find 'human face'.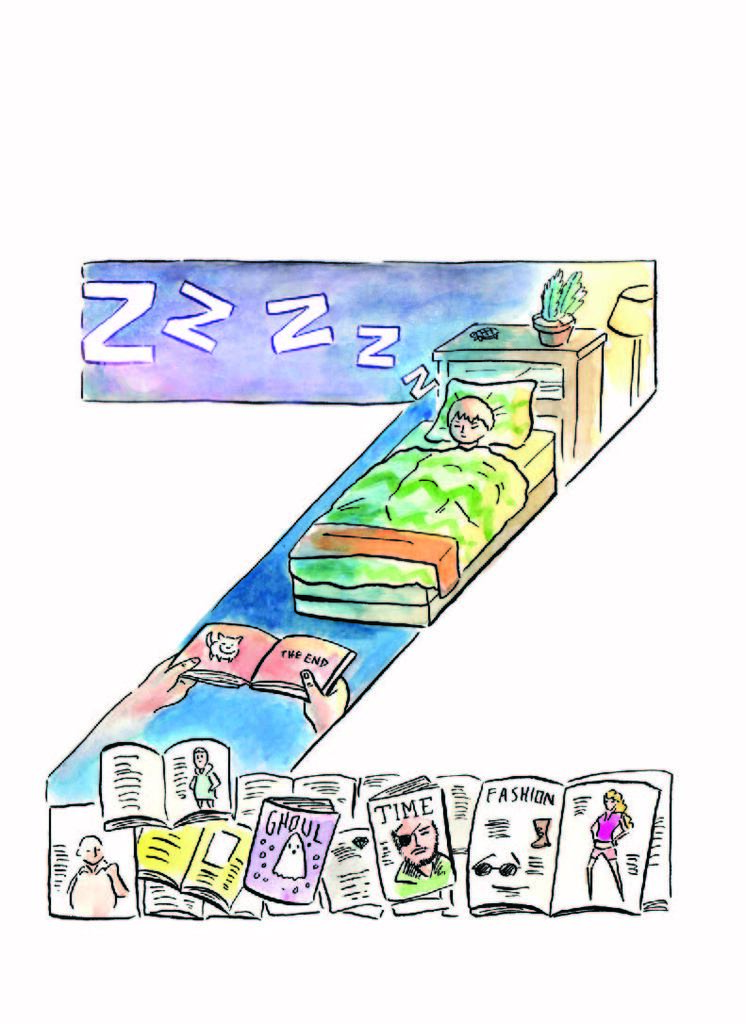
<box>603,785,628,820</box>.
